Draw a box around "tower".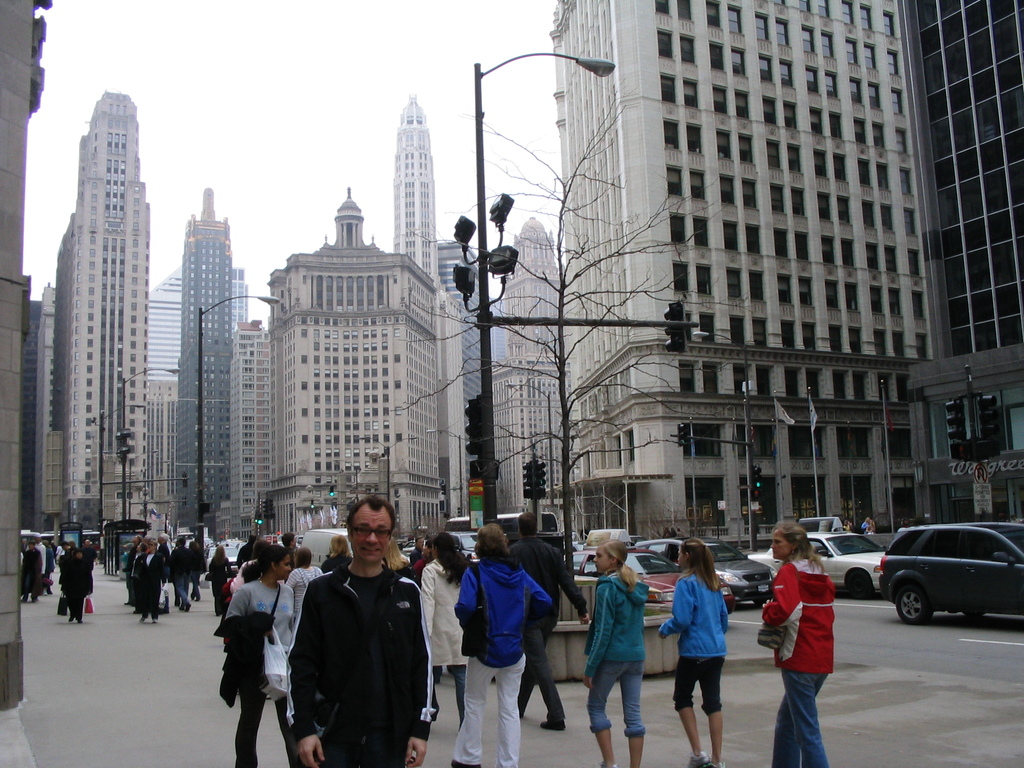
detection(394, 97, 443, 291).
